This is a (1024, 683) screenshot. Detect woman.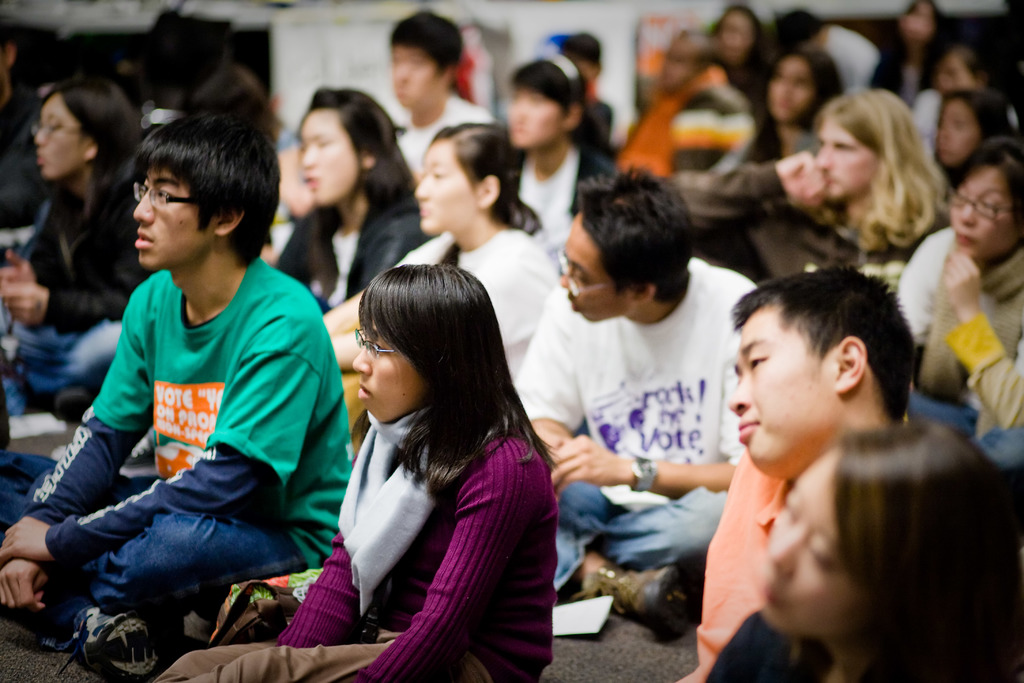
321 123 563 372.
